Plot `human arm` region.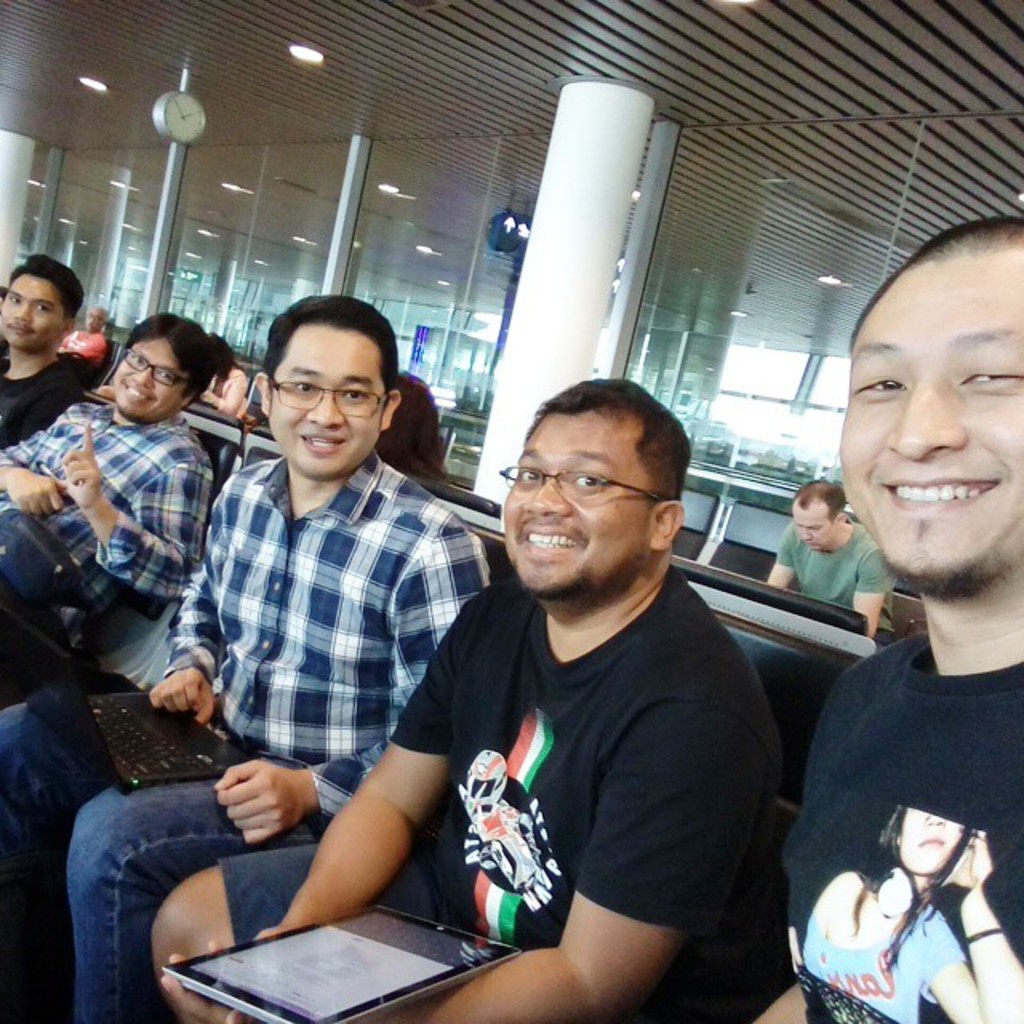
Plotted at rect(251, 736, 446, 941).
